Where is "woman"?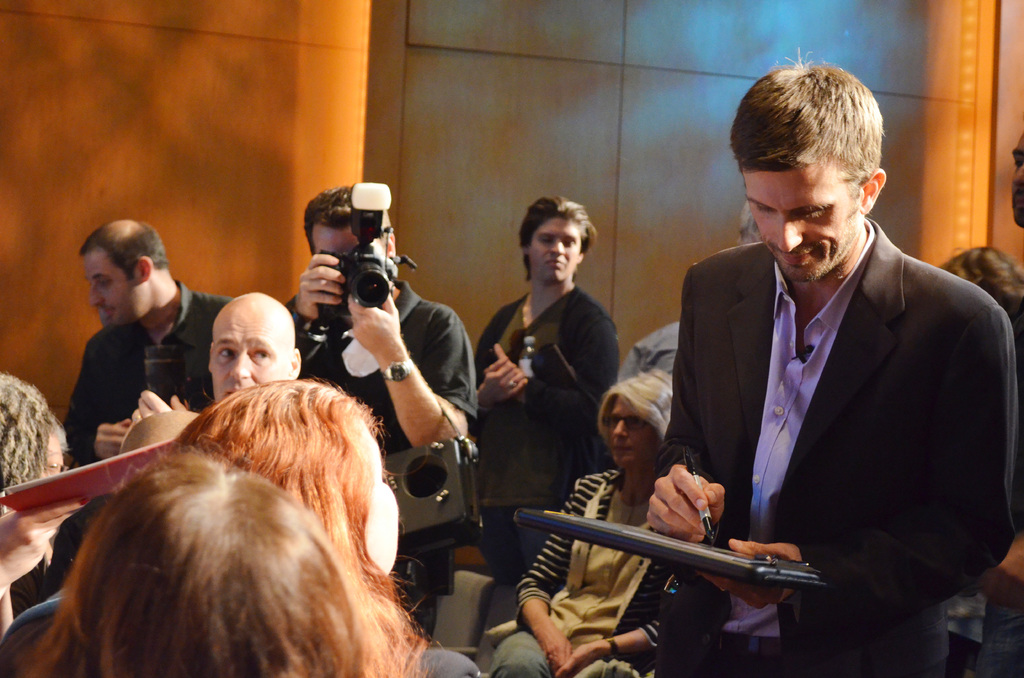
detection(22, 445, 474, 677).
